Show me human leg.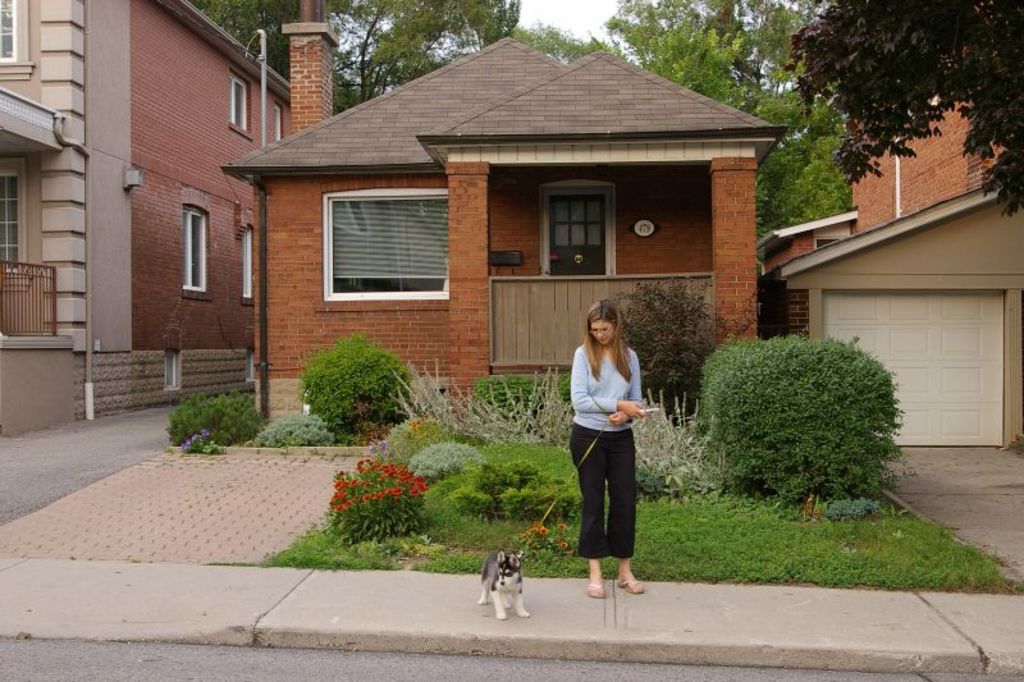
human leg is here: region(607, 412, 640, 592).
